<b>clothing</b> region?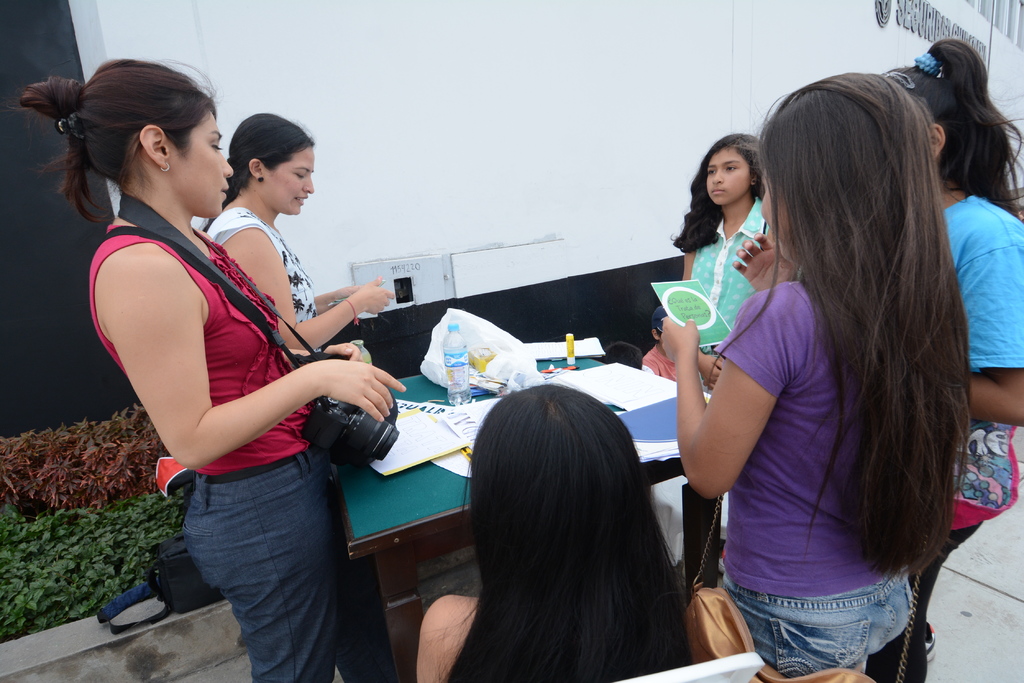
box(676, 198, 793, 590)
